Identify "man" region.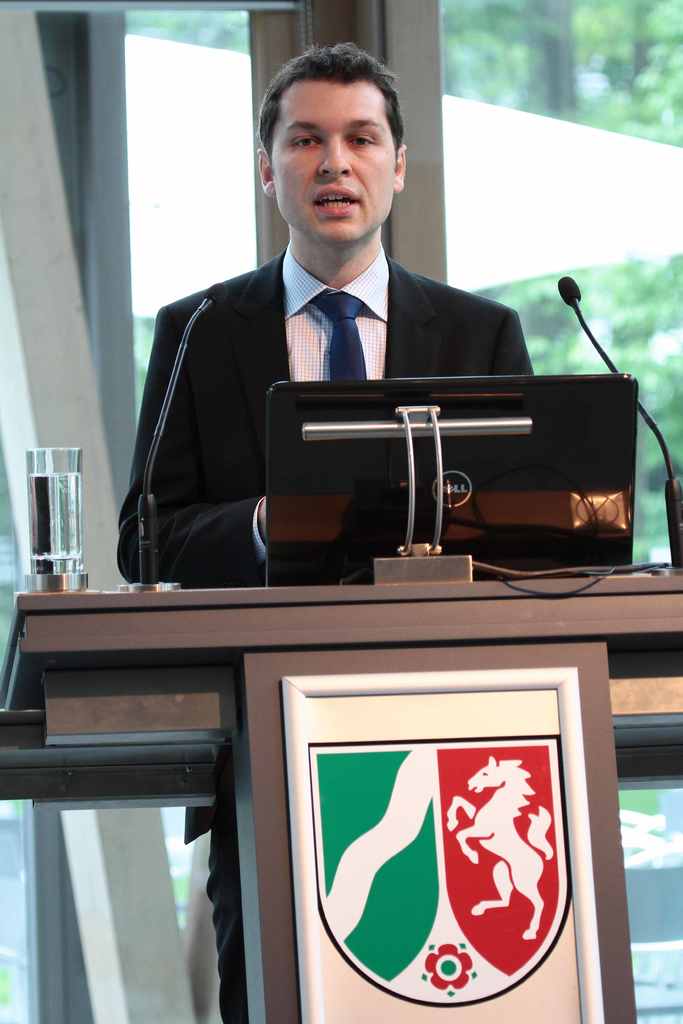
Region: l=118, t=88, r=583, b=573.
